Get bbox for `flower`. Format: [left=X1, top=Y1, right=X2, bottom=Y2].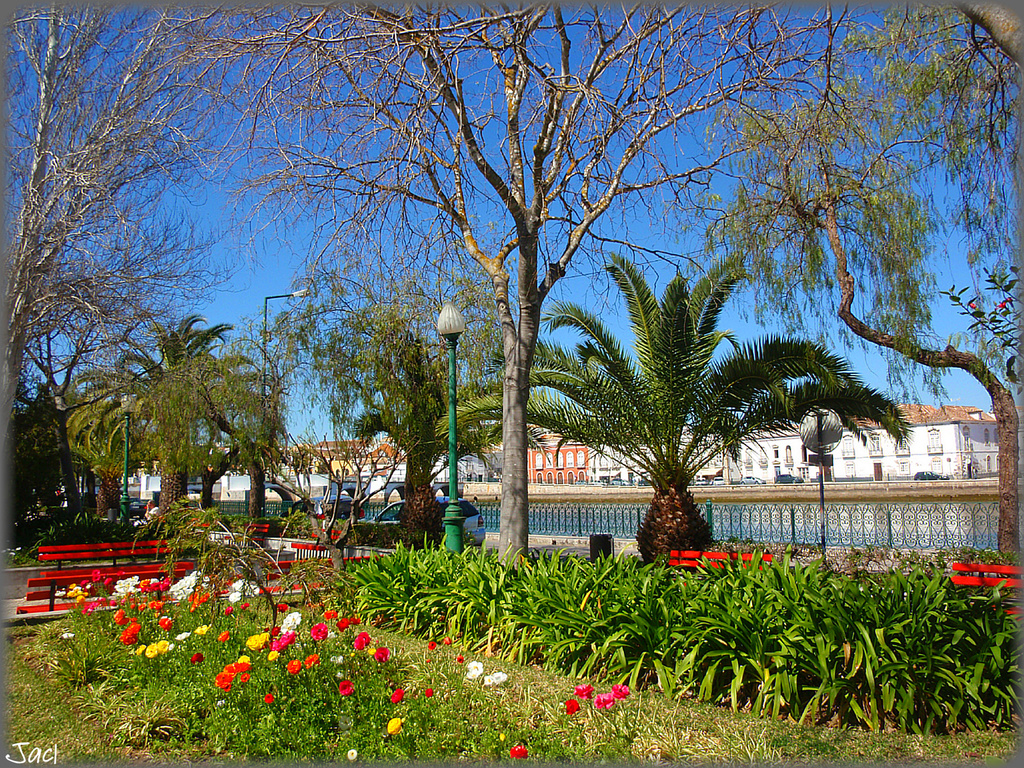
[left=194, top=651, right=207, bottom=664].
